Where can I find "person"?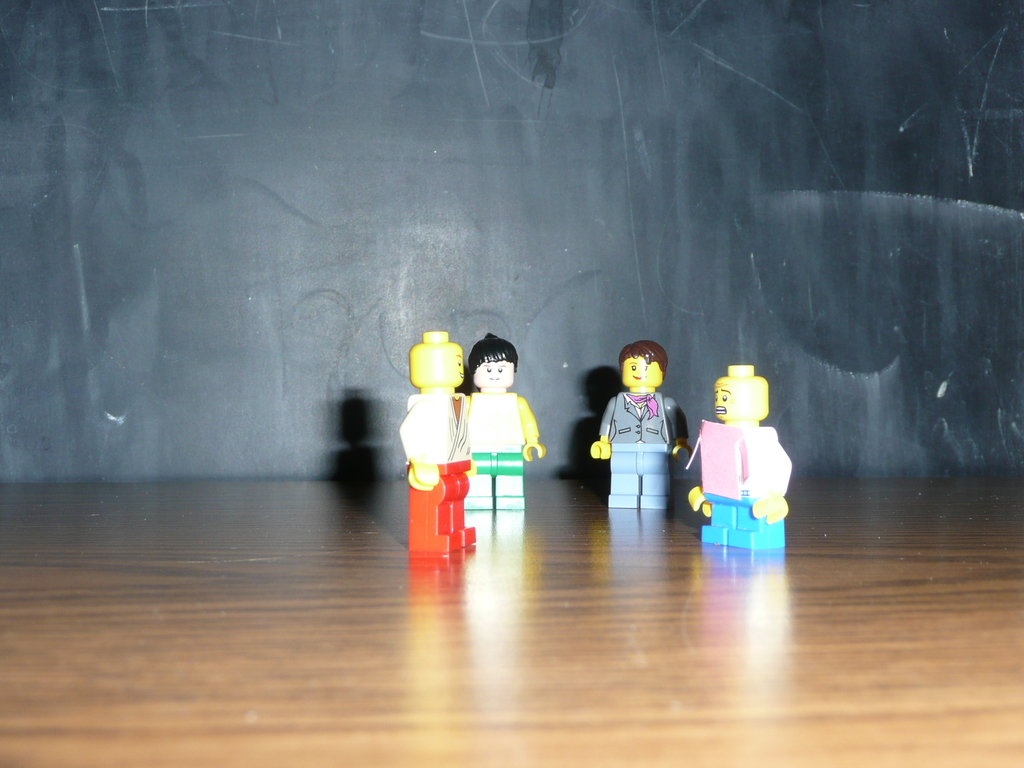
You can find it at l=587, t=338, r=691, b=516.
